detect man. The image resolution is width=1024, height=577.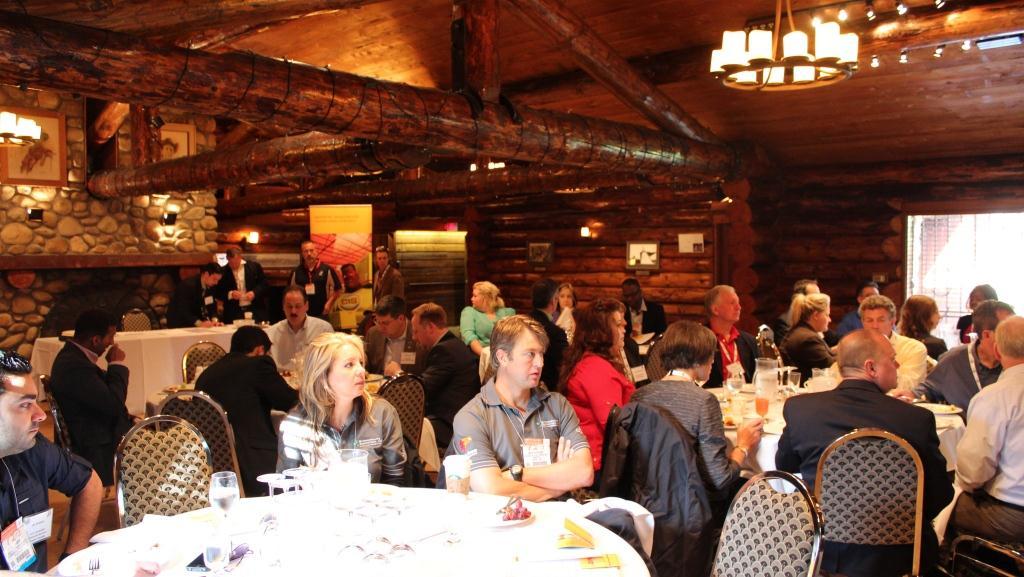
bbox=(259, 280, 337, 375).
